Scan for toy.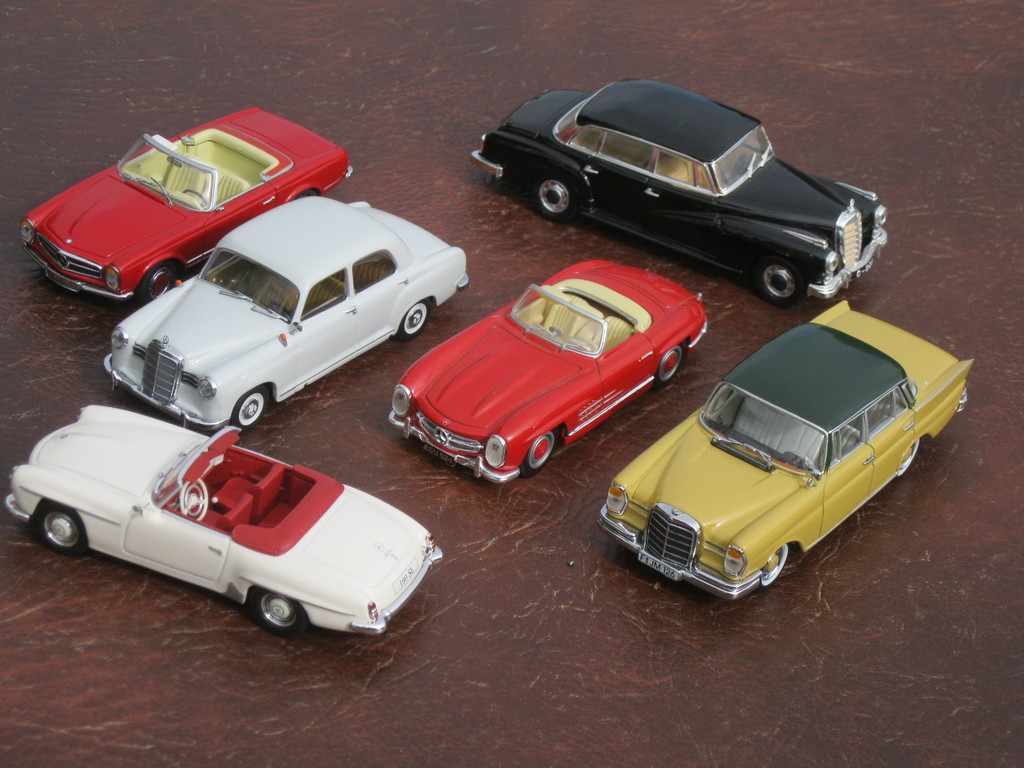
Scan result: bbox=[598, 300, 975, 600].
